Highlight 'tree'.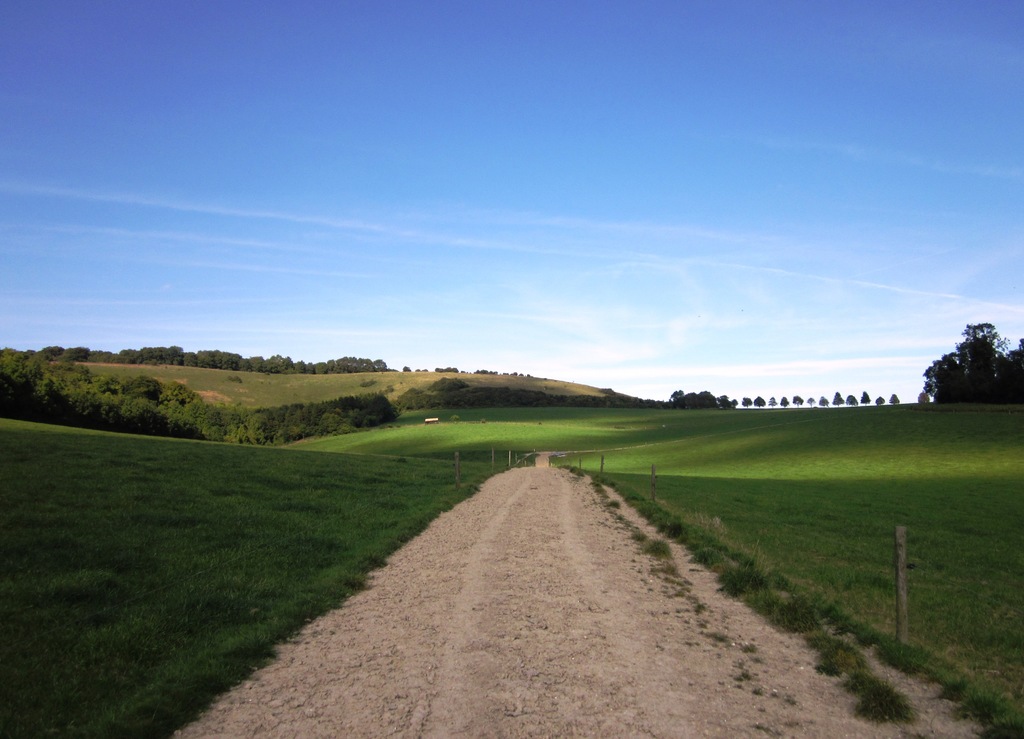
Highlighted region: x1=794, y1=395, x2=806, y2=409.
